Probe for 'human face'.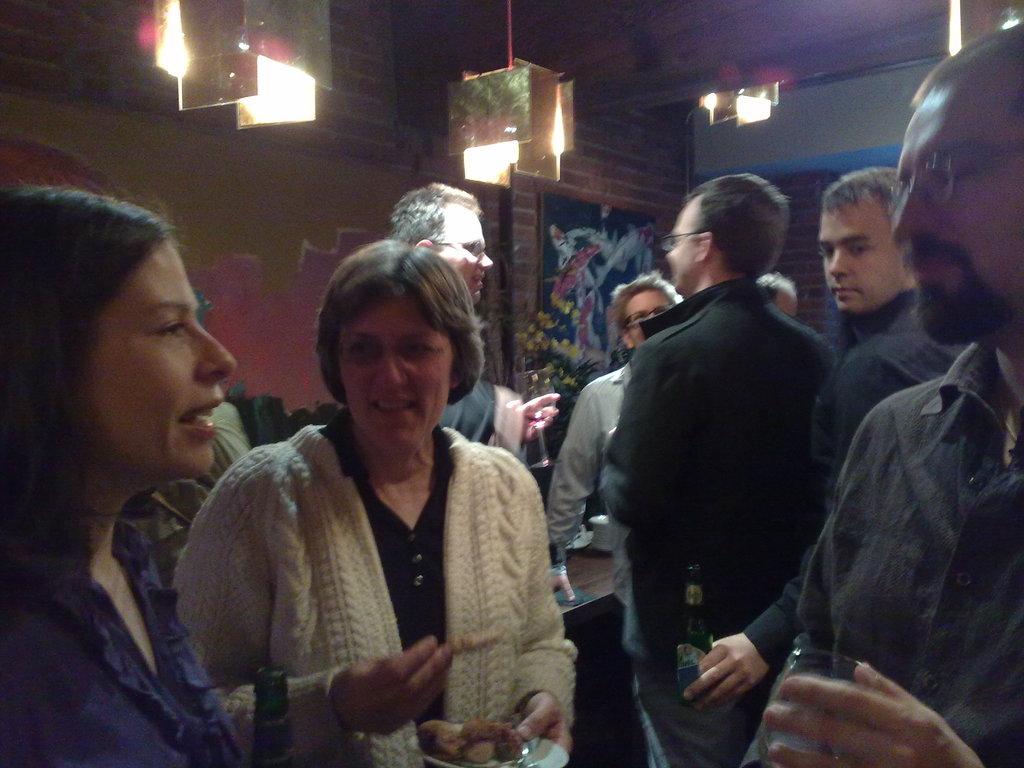
Probe result: x1=624 y1=288 x2=673 y2=348.
